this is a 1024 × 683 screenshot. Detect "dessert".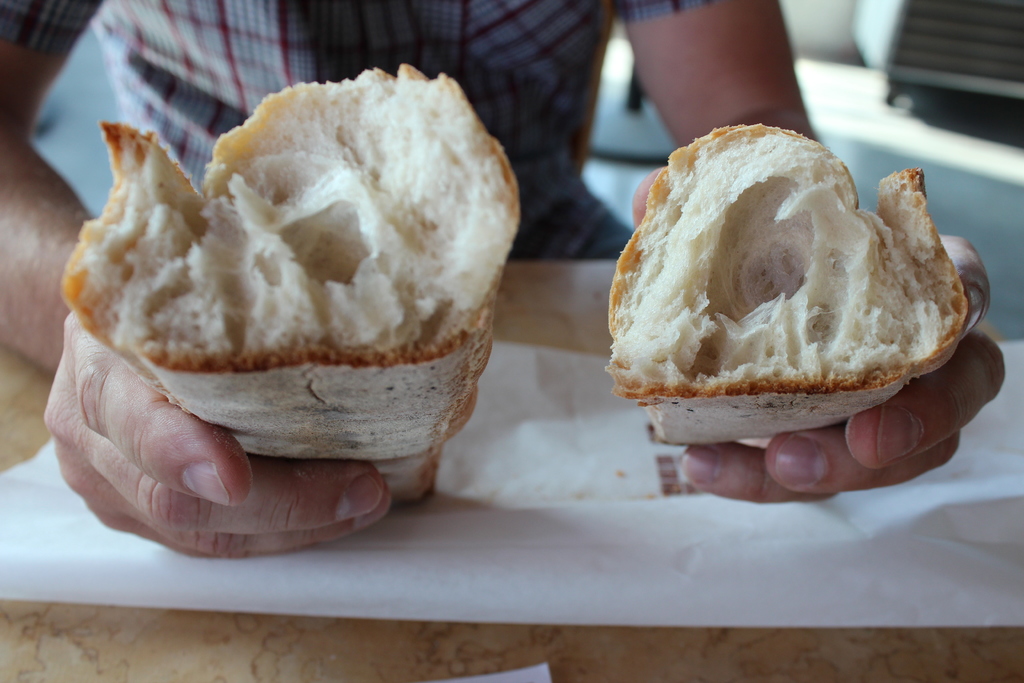
<region>60, 65, 517, 507</region>.
